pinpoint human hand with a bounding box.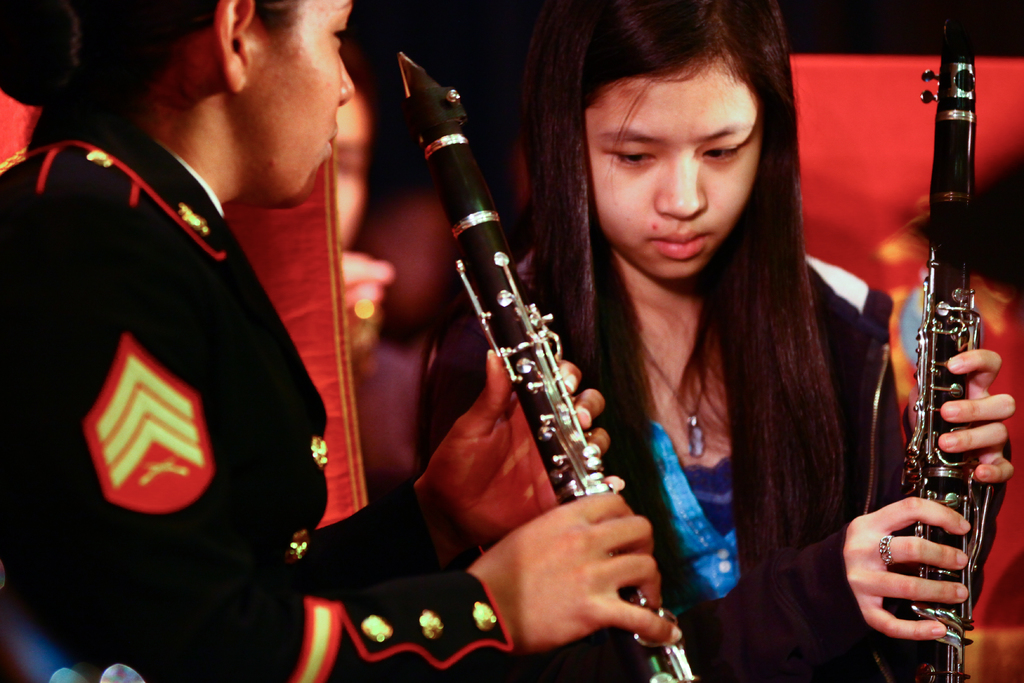
904,345,1018,487.
